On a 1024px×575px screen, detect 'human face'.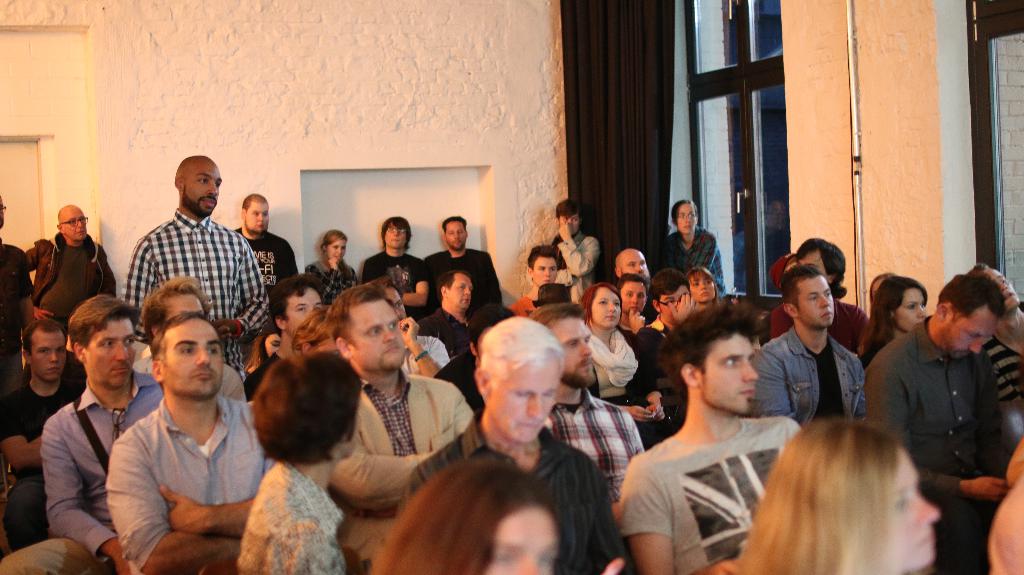
[532, 255, 556, 287].
